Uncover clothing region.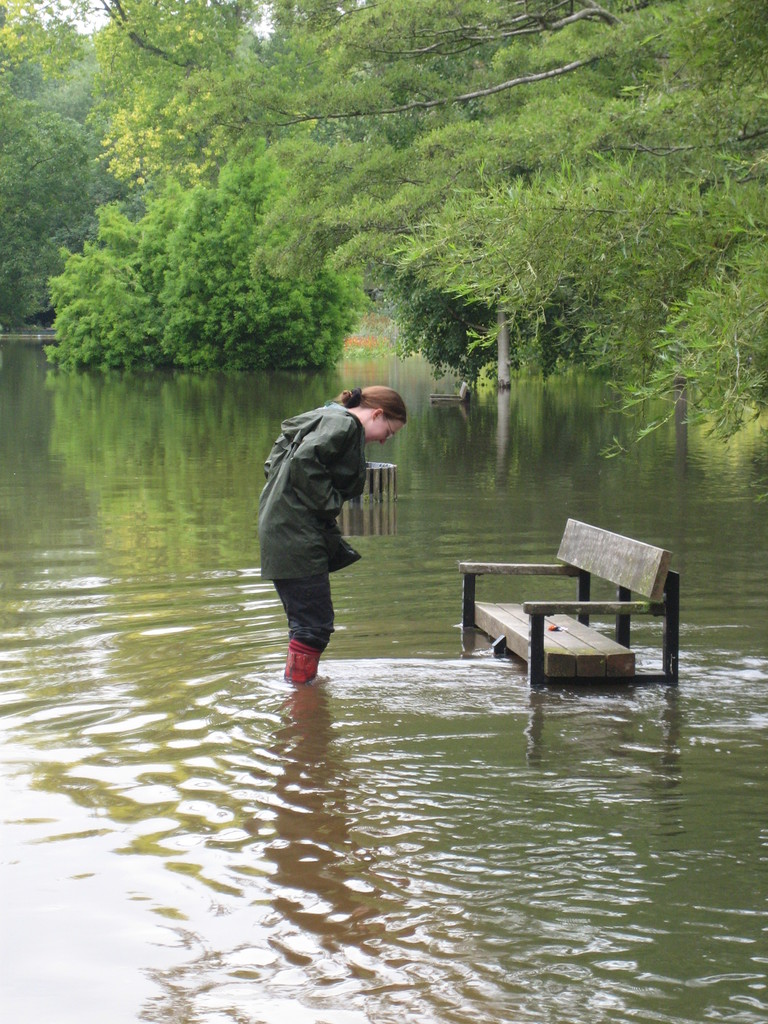
Uncovered: x1=246, y1=383, x2=391, y2=684.
